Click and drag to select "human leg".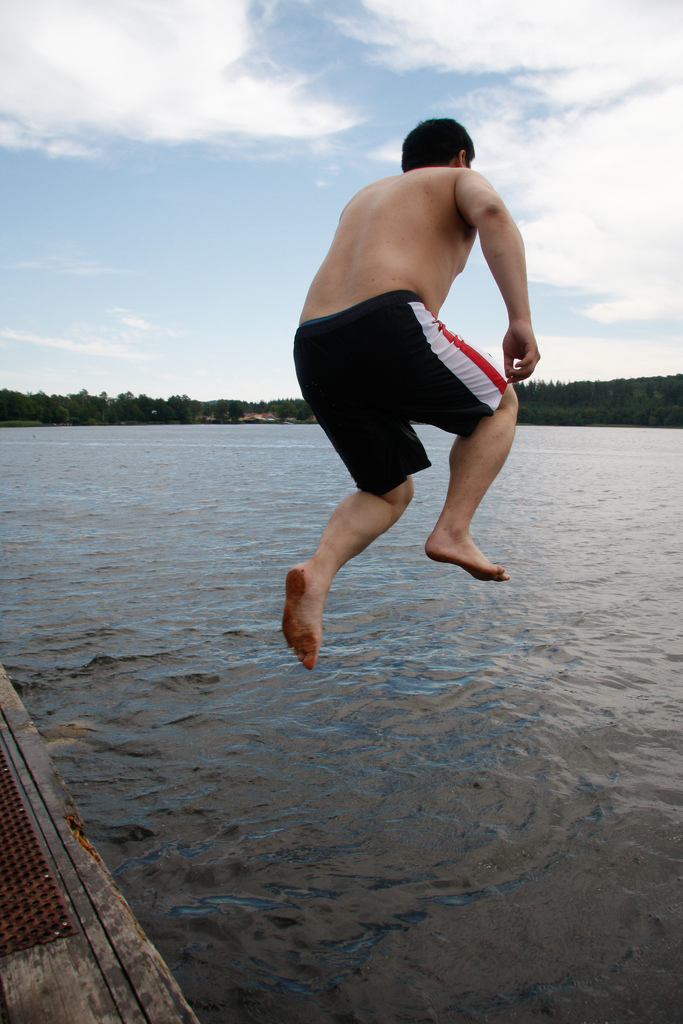
Selection: Rect(408, 297, 511, 577).
